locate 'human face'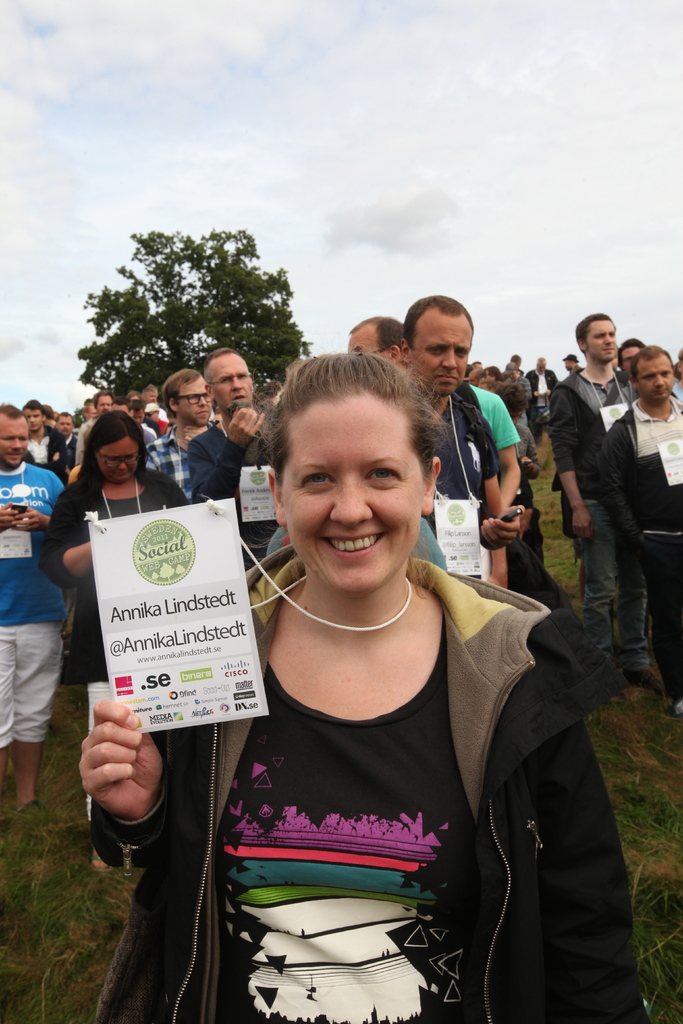
bbox=[211, 357, 252, 413]
